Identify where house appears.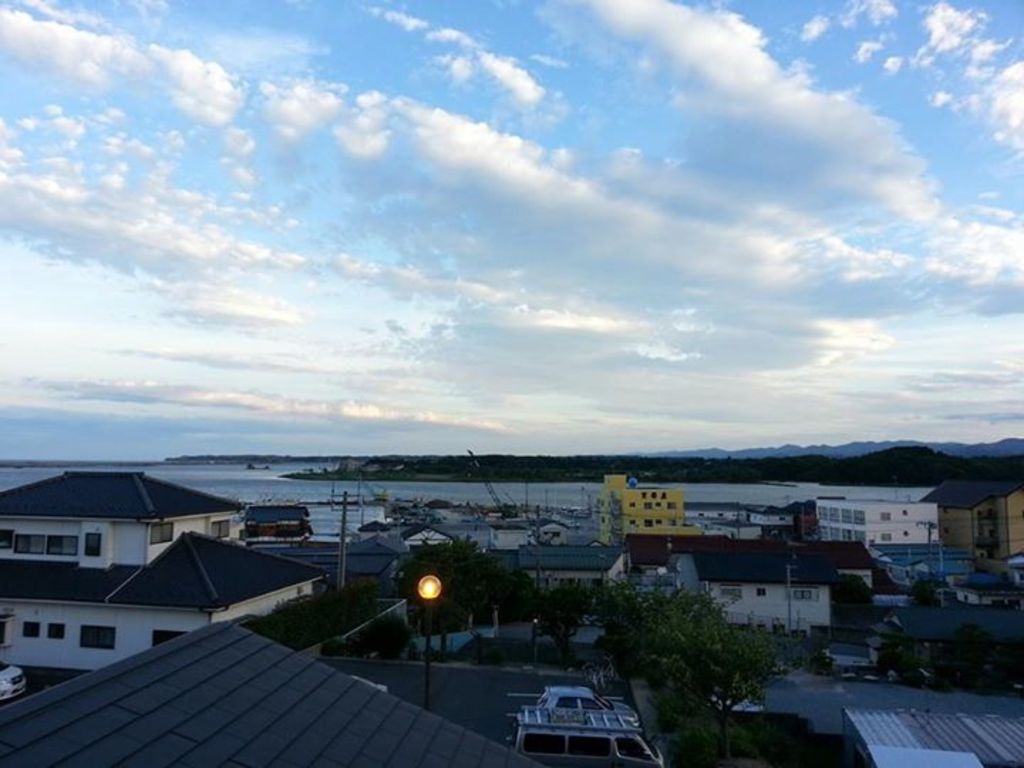
Appears at box=[836, 495, 917, 540].
